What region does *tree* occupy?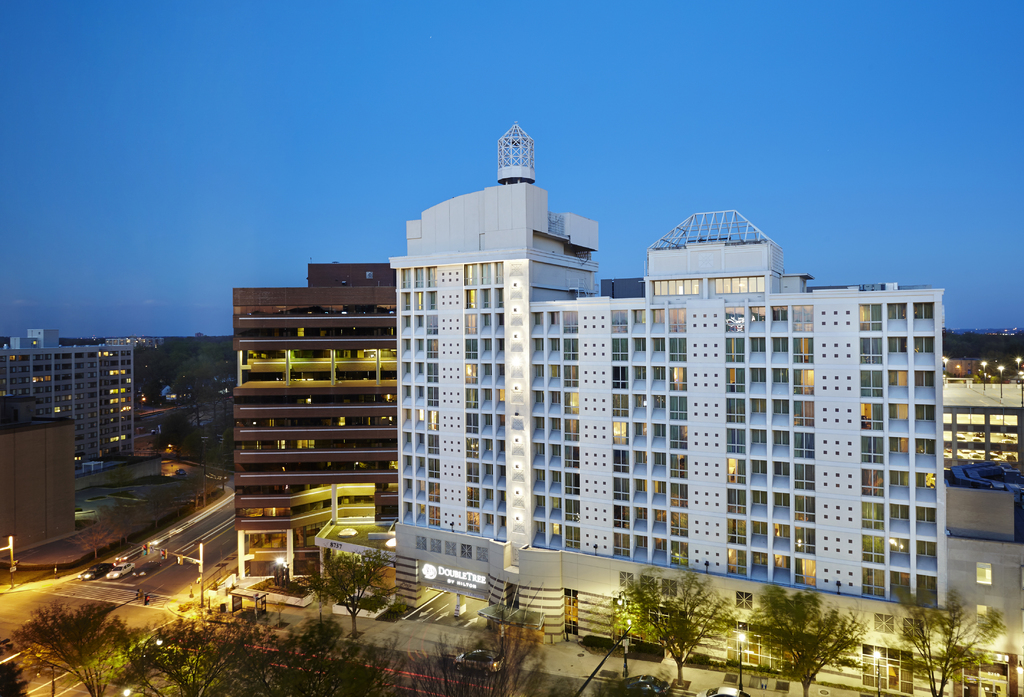
box=[900, 589, 1007, 696].
